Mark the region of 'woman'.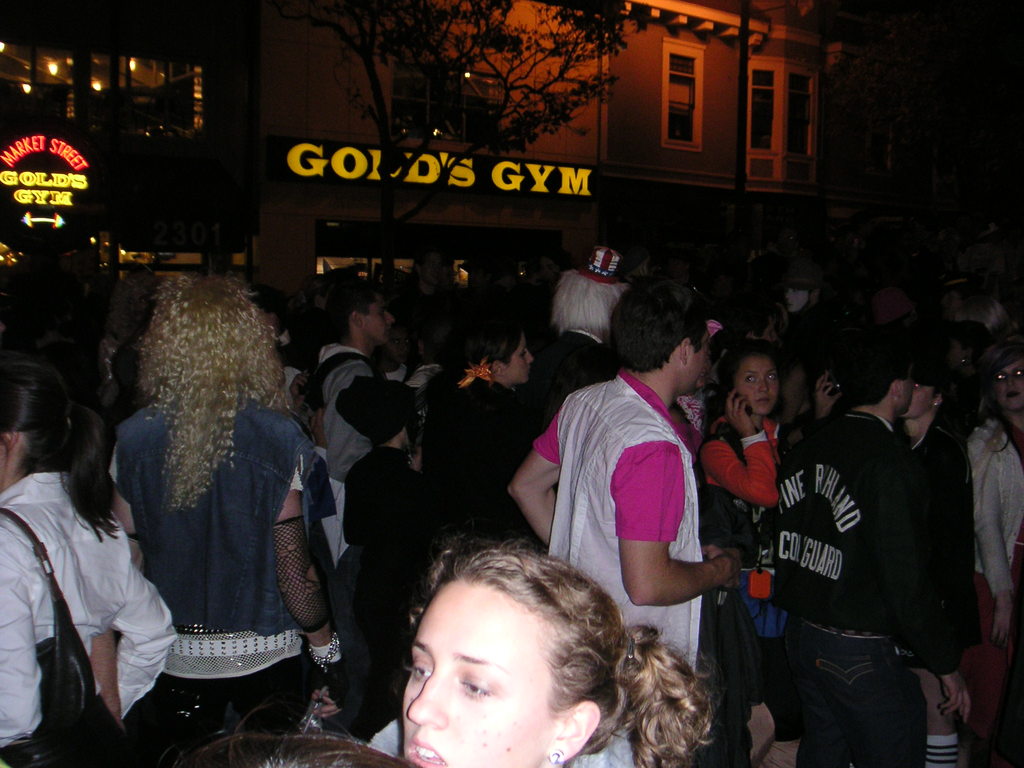
Region: BBox(692, 336, 783, 646).
